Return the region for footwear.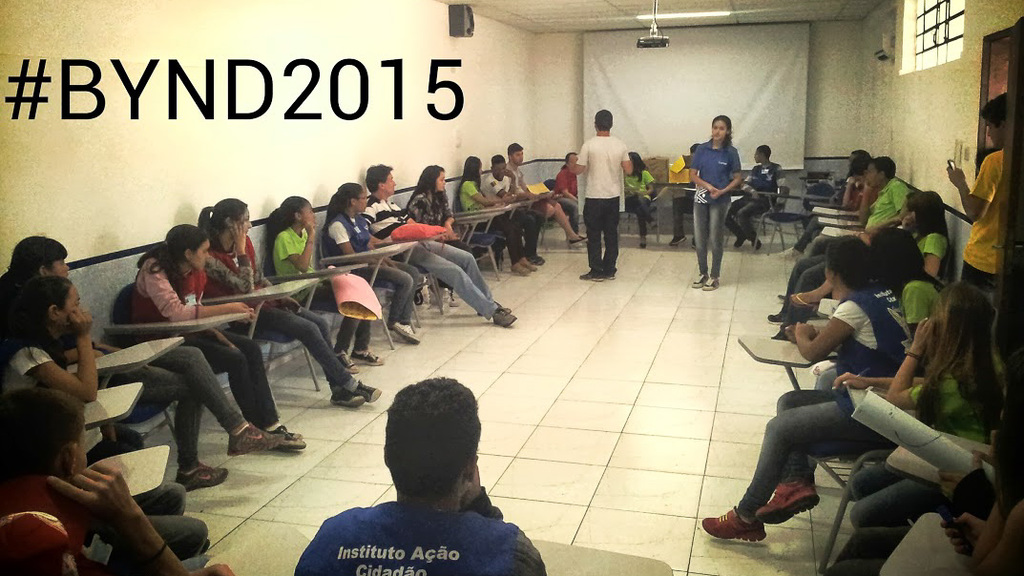
l=395, t=321, r=422, b=343.
